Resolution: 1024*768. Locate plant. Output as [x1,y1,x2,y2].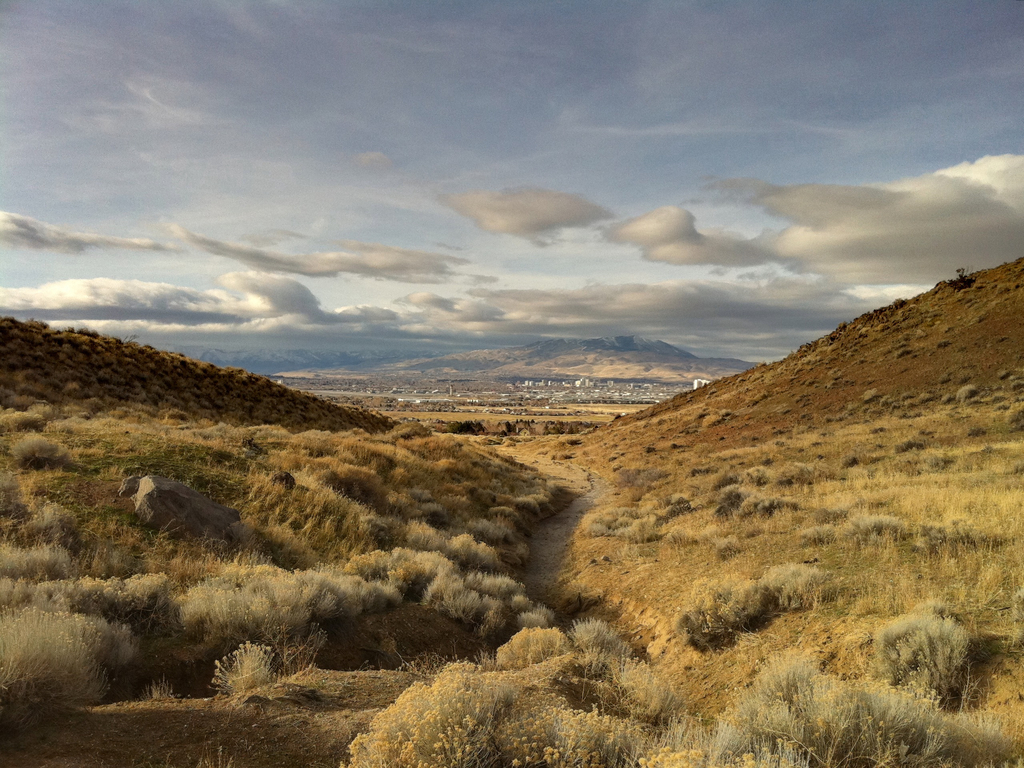
[3,421,65,474].
